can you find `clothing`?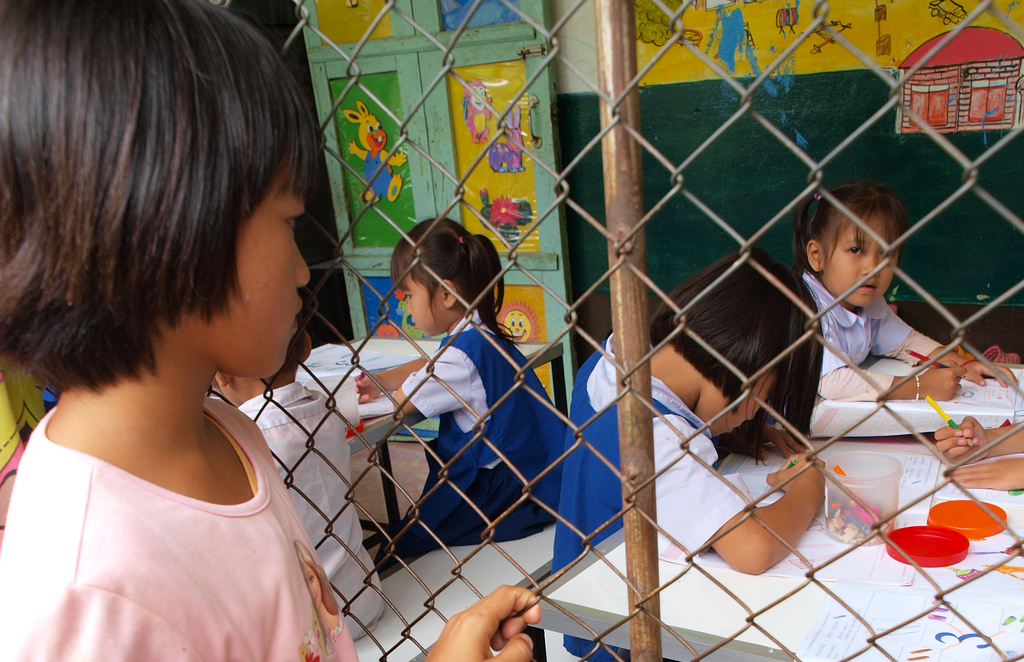
Yes, bounding box: <region>239, 365, 382, 637</region>.
